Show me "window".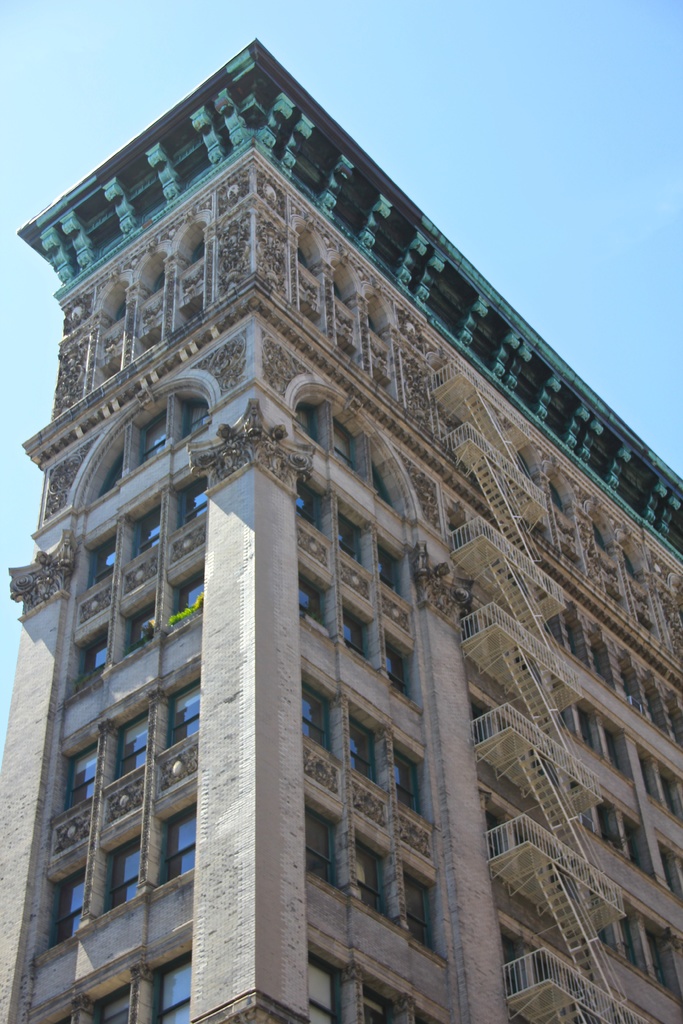
"window" is here: (177,292,203,328).
